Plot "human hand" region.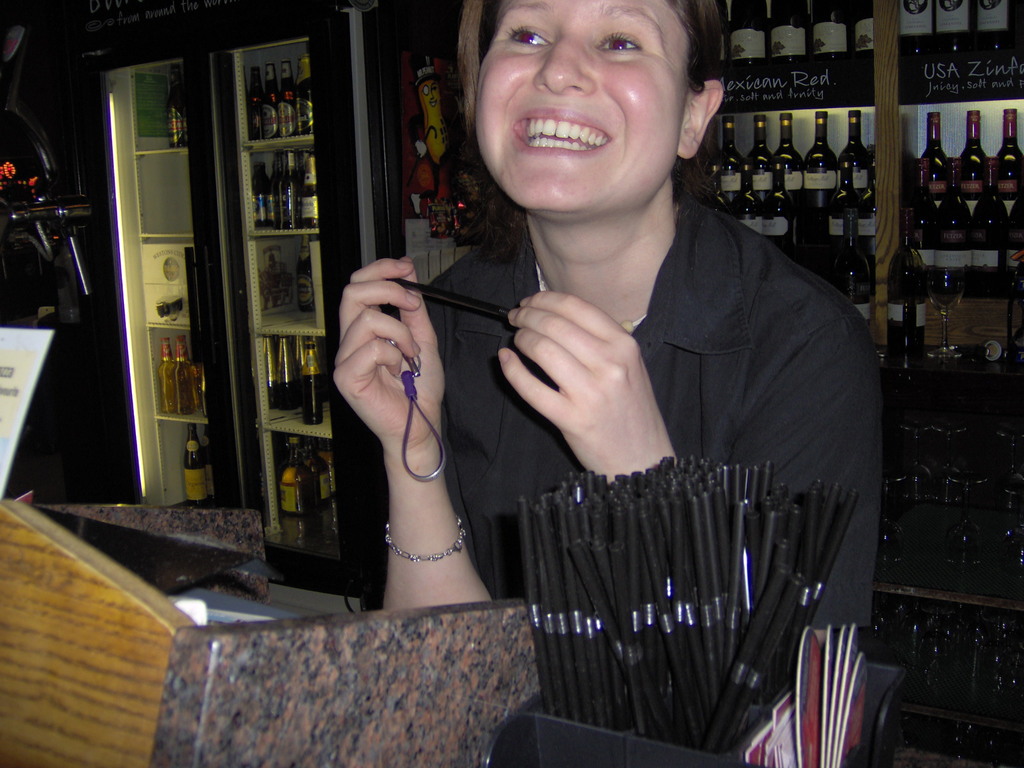
Plotted at [left=332, top=232, right=459, bottom=531].
